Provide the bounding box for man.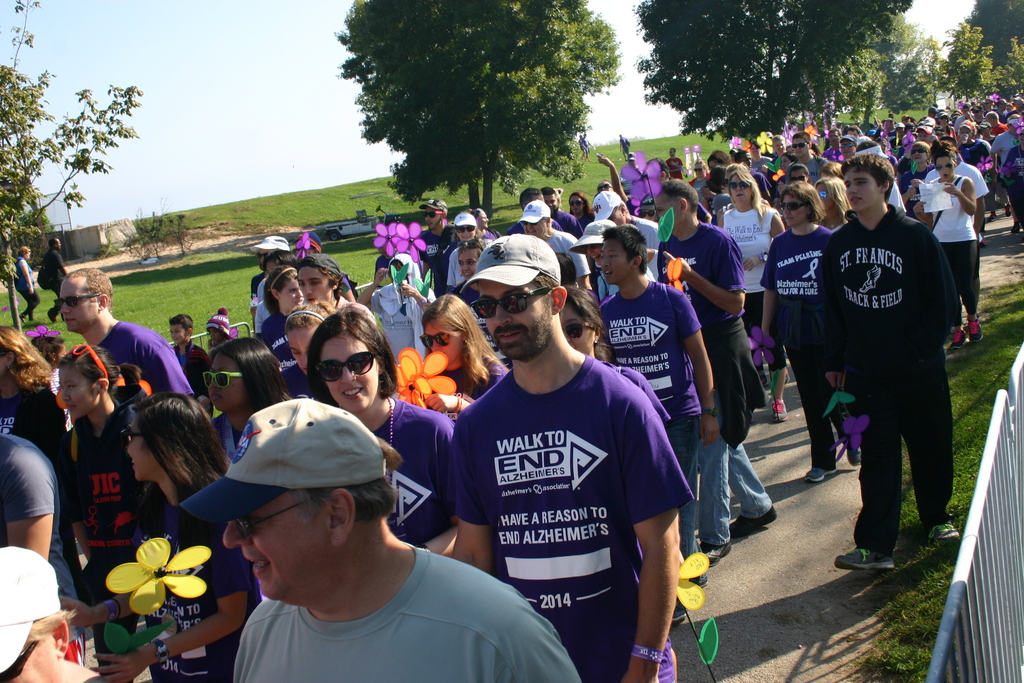
596 146 631 205.
